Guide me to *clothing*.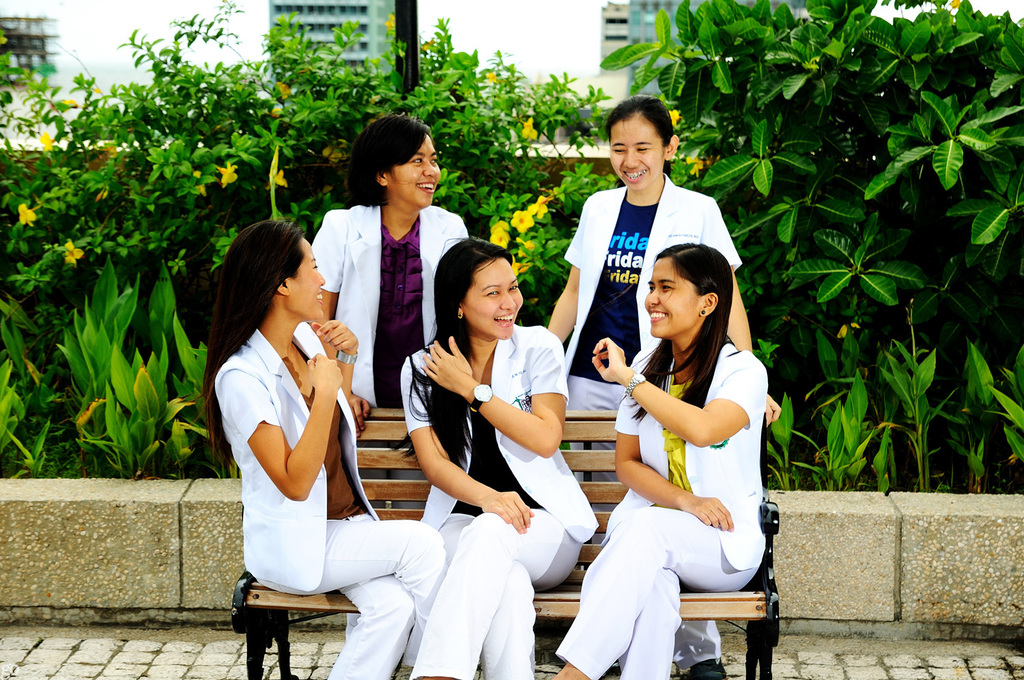
Guidance: 398, 320, 597, 679.
